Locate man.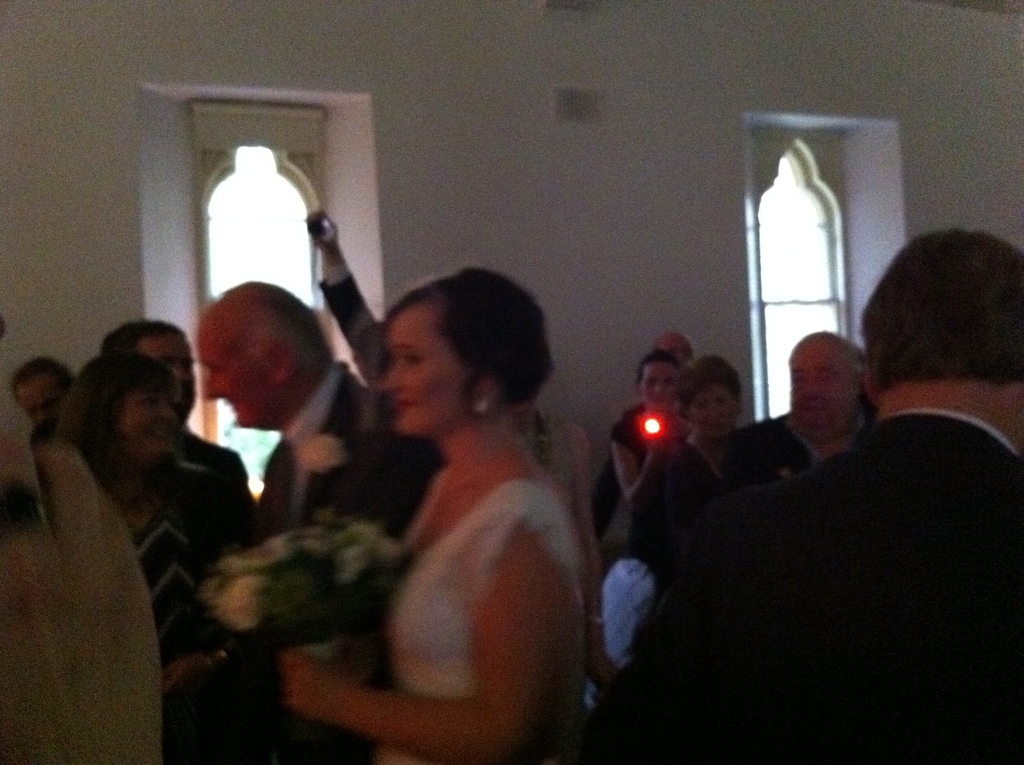
Bounding box: <box>727,337,876,483</box>.
